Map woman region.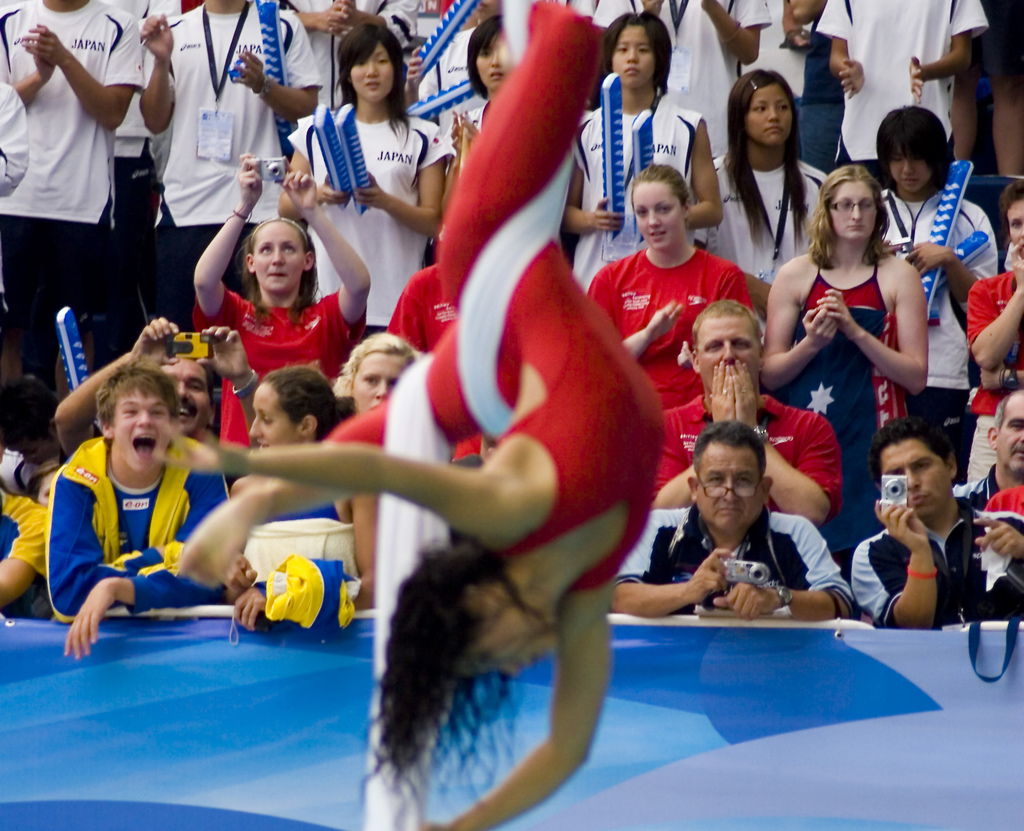
Mapped to 754,165,934,581.
